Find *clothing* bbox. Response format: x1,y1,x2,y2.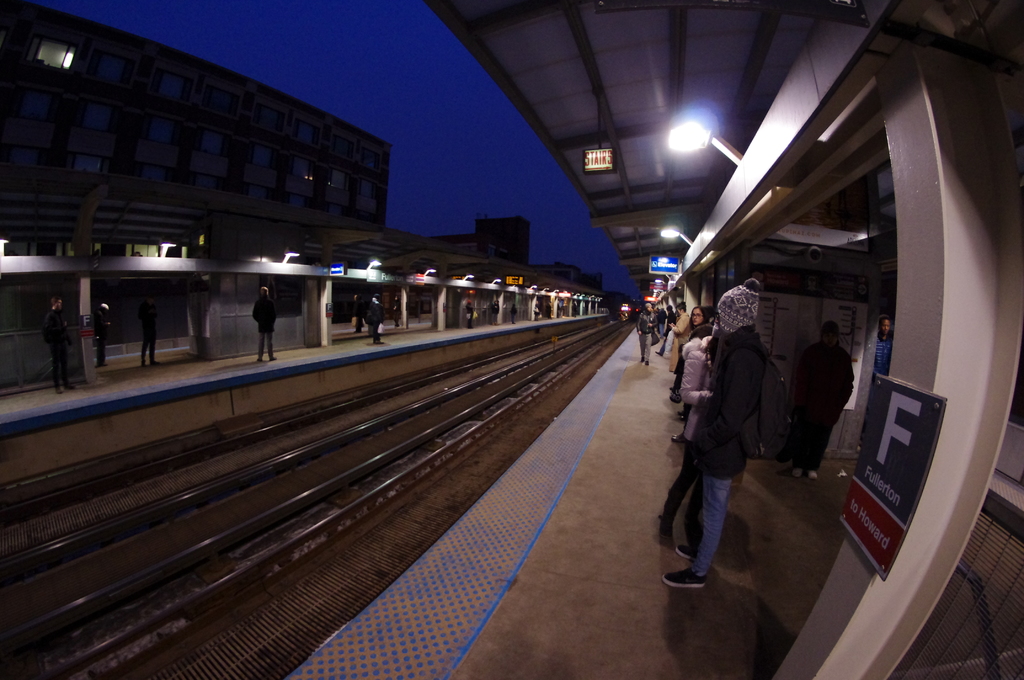
143,307,156,365.
